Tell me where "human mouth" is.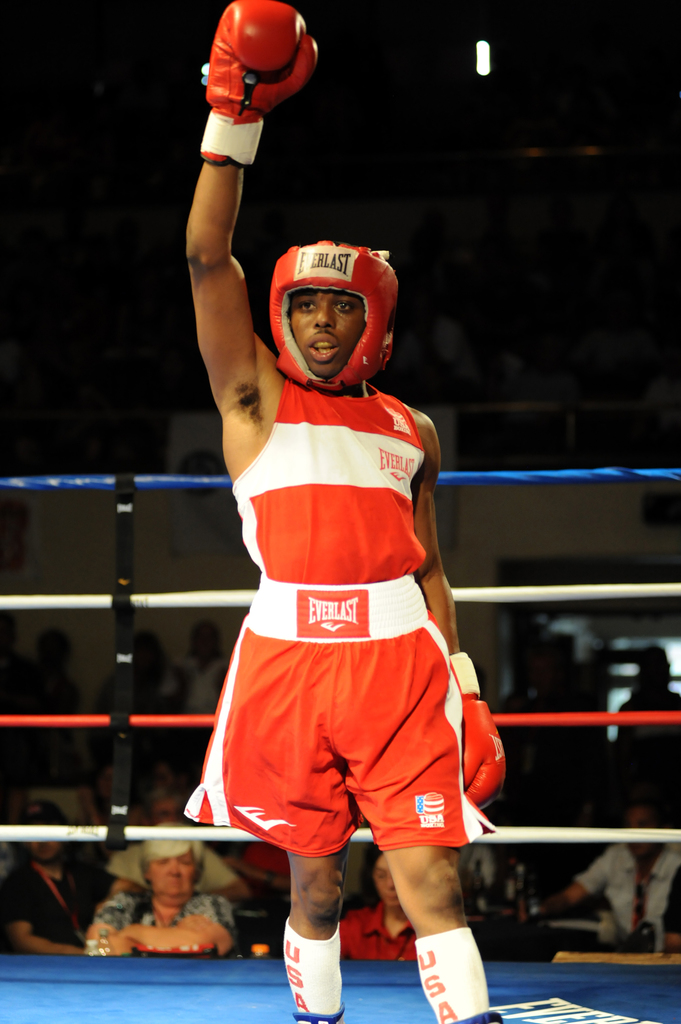
"human mouth" is at {"x1": 305, "y1": 335, "x2": 339, "y2": 361}.
